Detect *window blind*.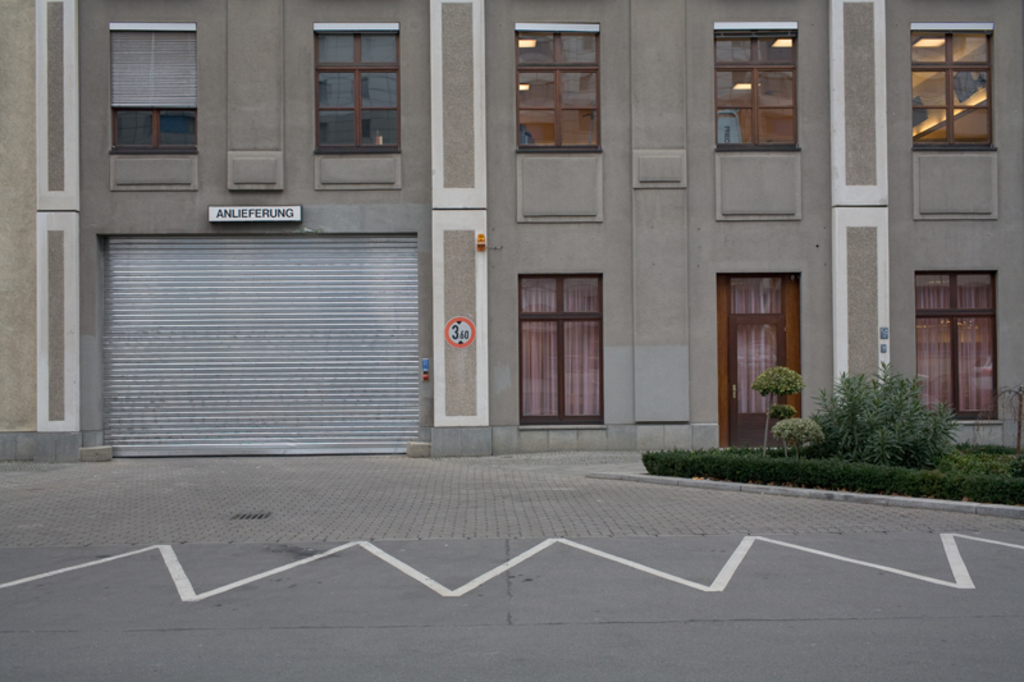
Detected at rect(111, 28, 196, 109).
